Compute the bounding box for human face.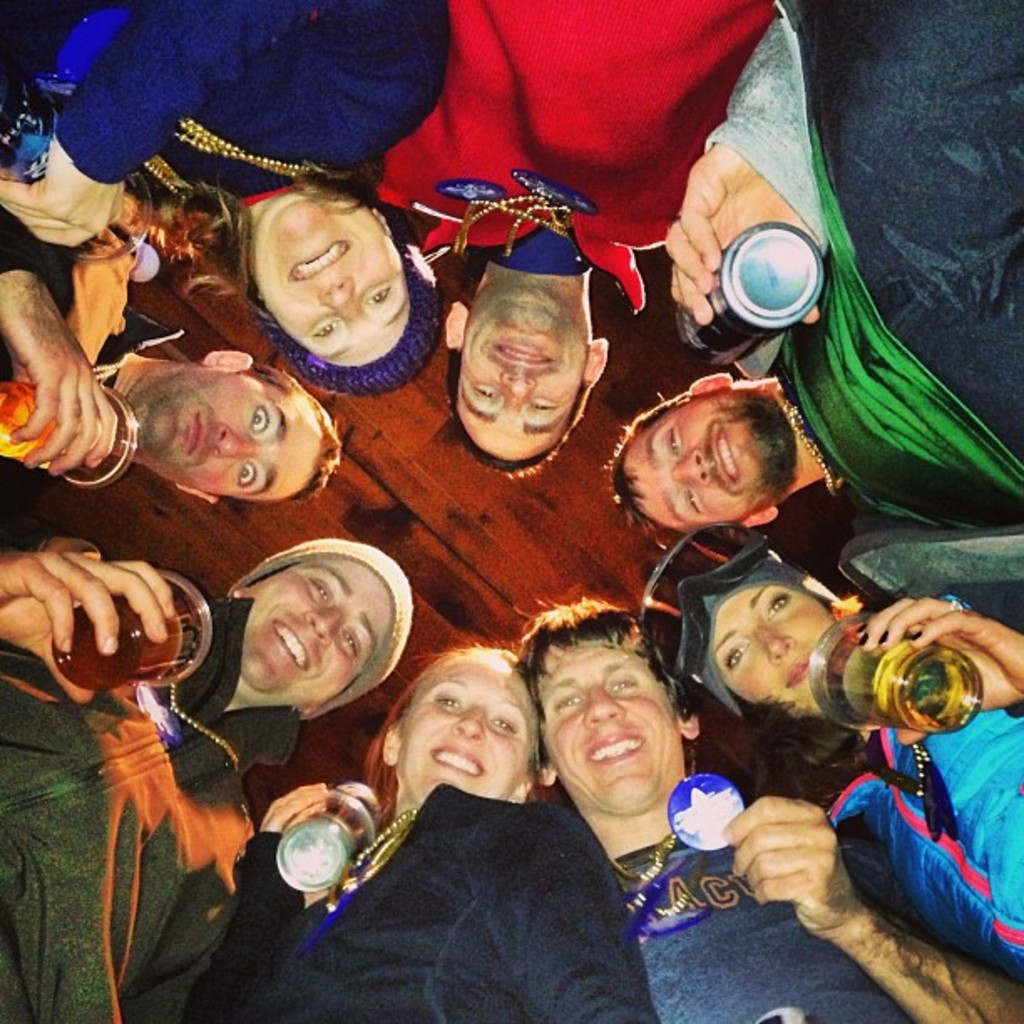
(445, 288, 587, 467).
